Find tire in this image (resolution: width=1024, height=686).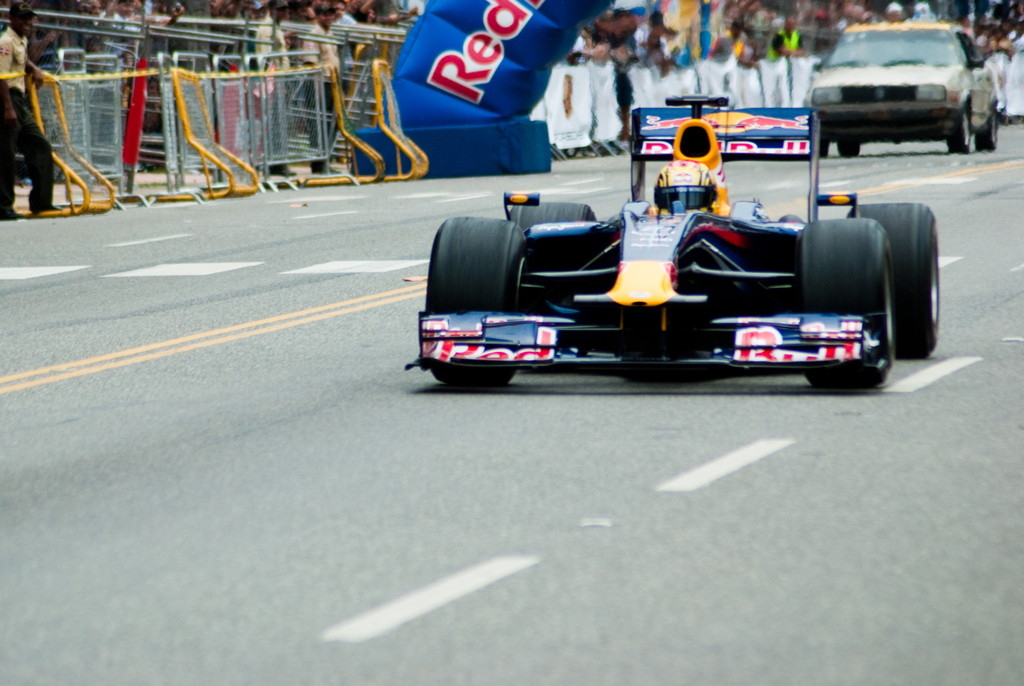
(left=948, top=110, right=973, bottom=151).
